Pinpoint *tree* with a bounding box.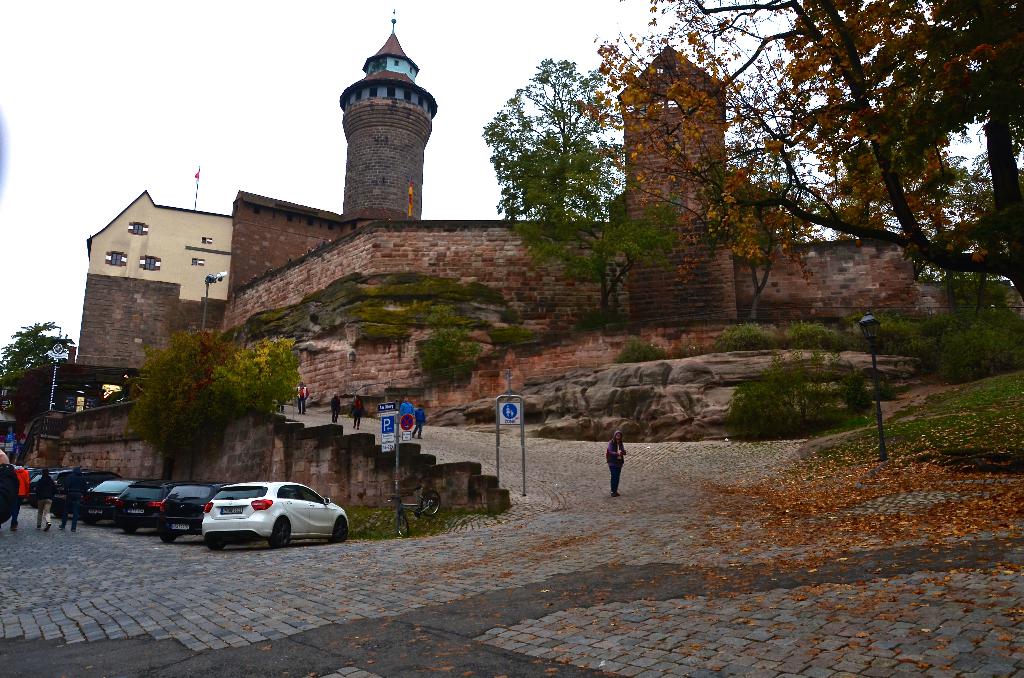
(left=420, top=299, right=481, bottom=370).
